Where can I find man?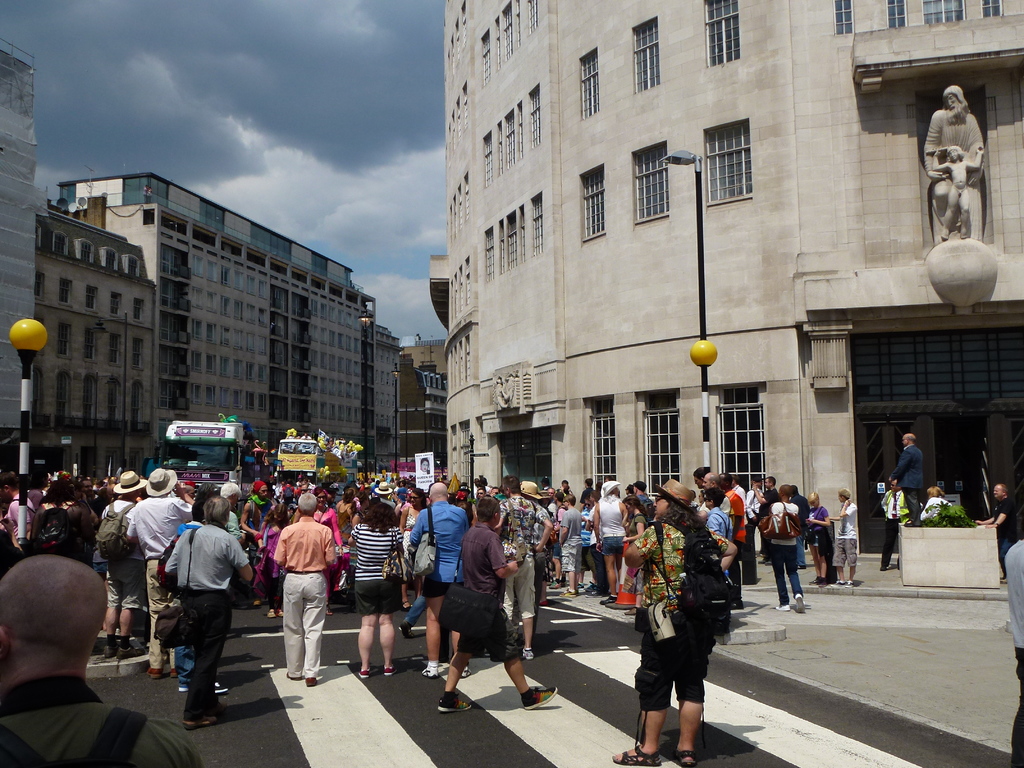
You can find it at box=[885, 433, 925, 527].
